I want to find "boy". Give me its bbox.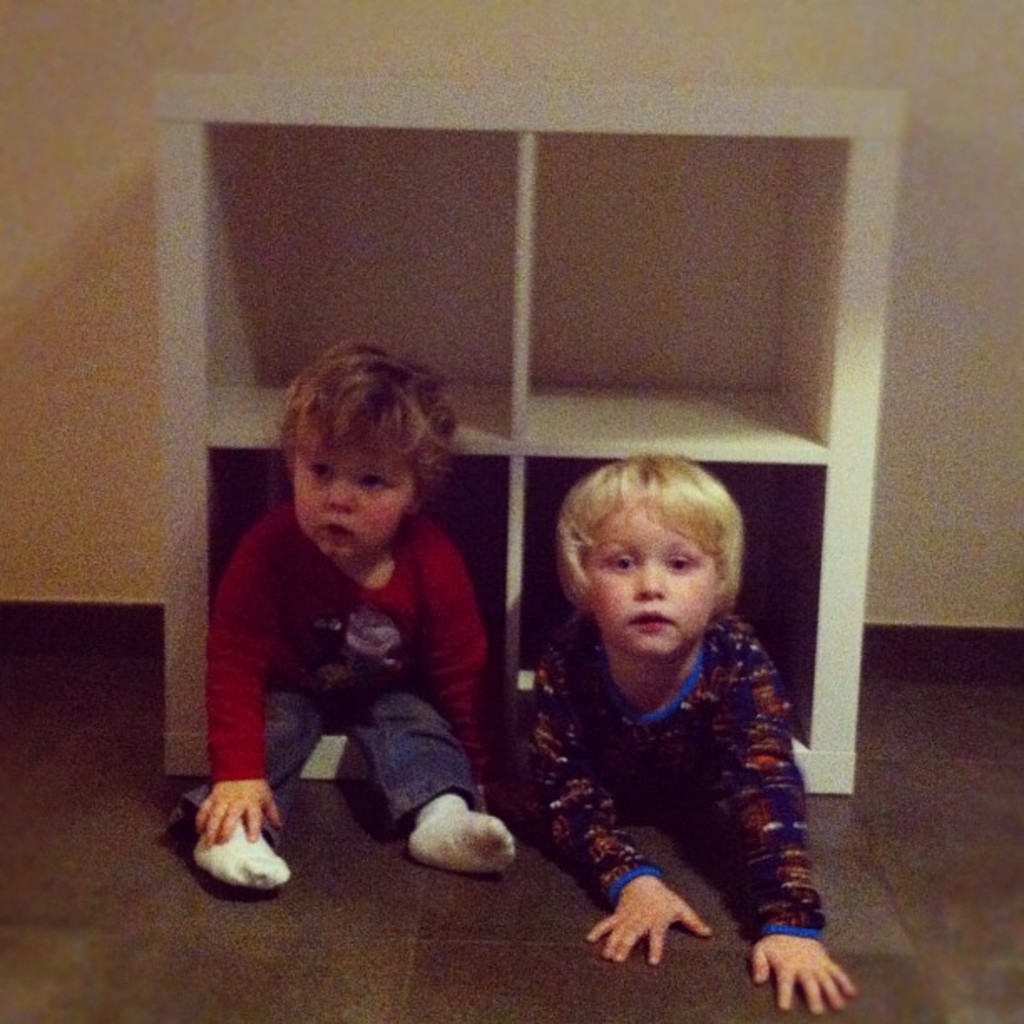
Rect(524, 450, 862, 1019).
